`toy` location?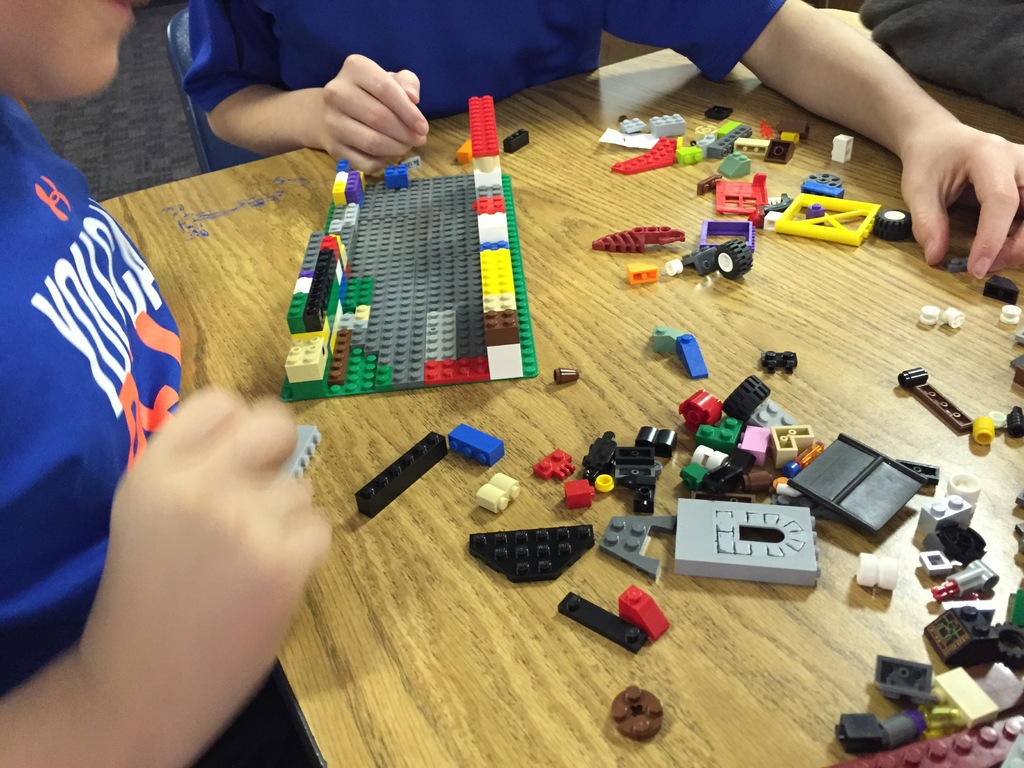
x1=501 y1=130 x2=529 y2=155
